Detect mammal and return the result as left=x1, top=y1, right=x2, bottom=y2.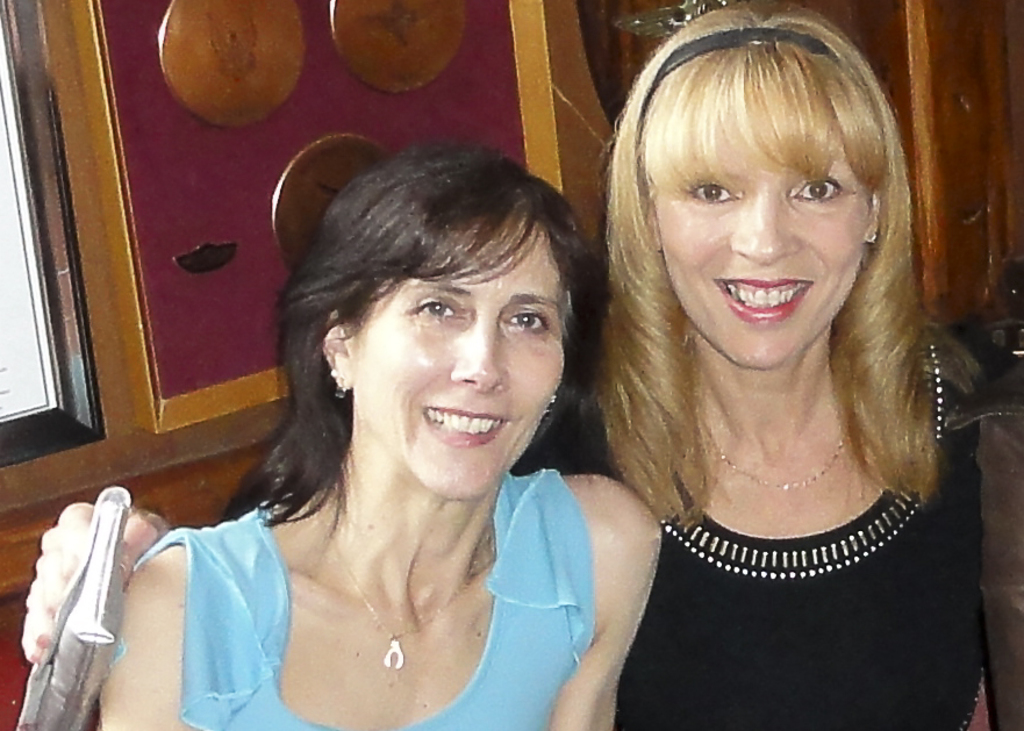
left=99, top=146, right=661, bottom=730.
